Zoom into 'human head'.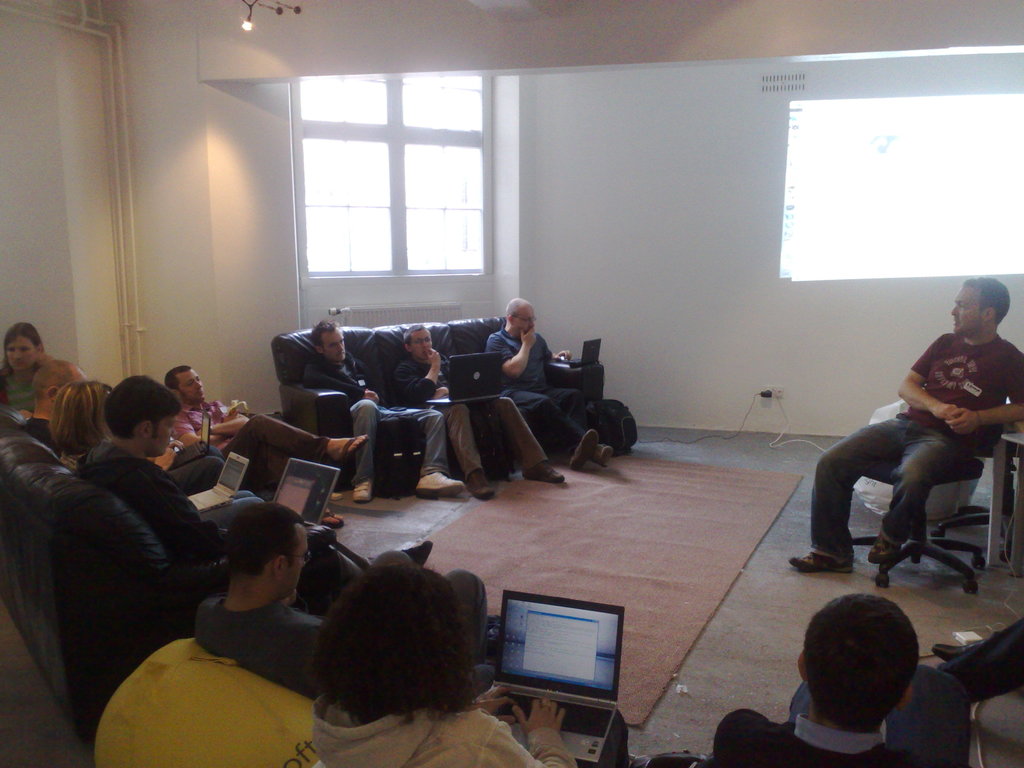
Zoom target: crop(950, 273, 1012, 339).
